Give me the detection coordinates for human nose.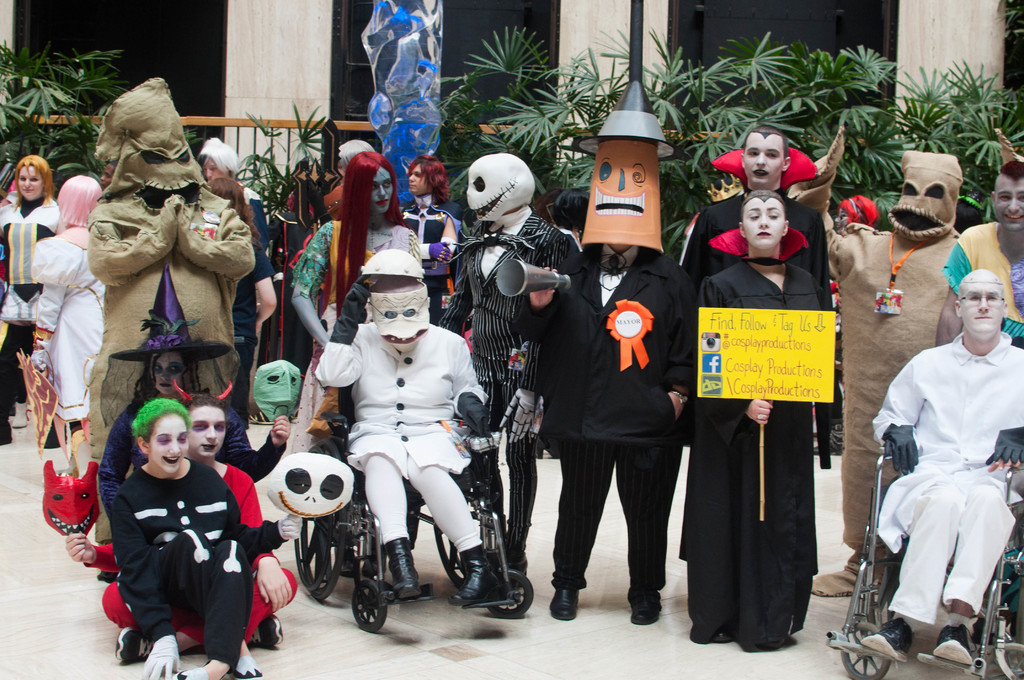
x1=22 y1=177 x2=28 y2=188.
